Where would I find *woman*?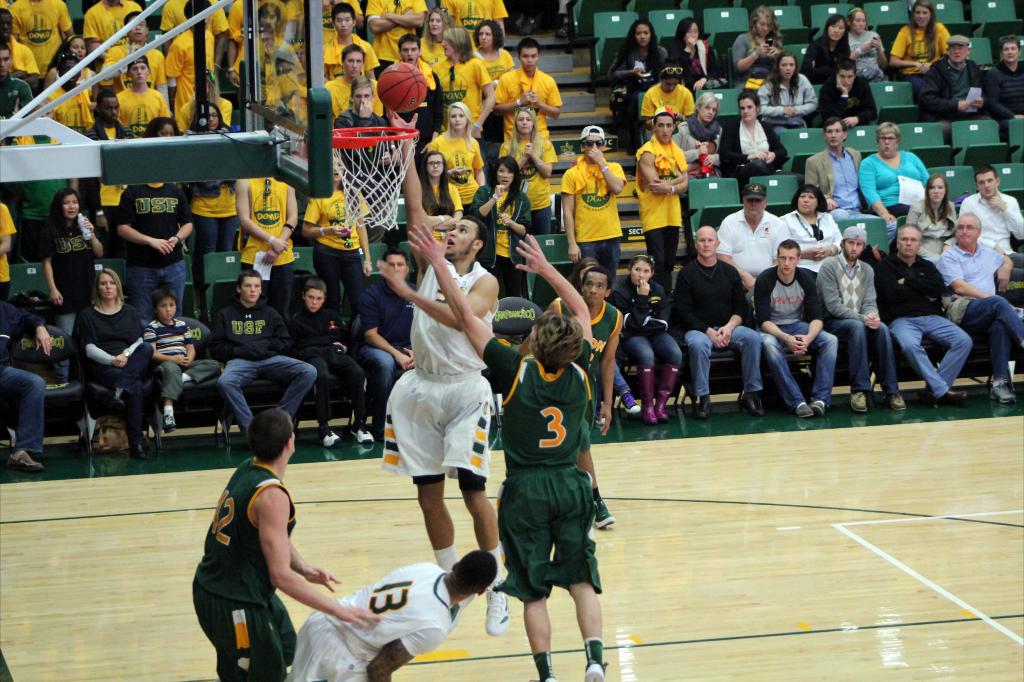
At [x1=717, y1=82, x2=806, y2=178].
